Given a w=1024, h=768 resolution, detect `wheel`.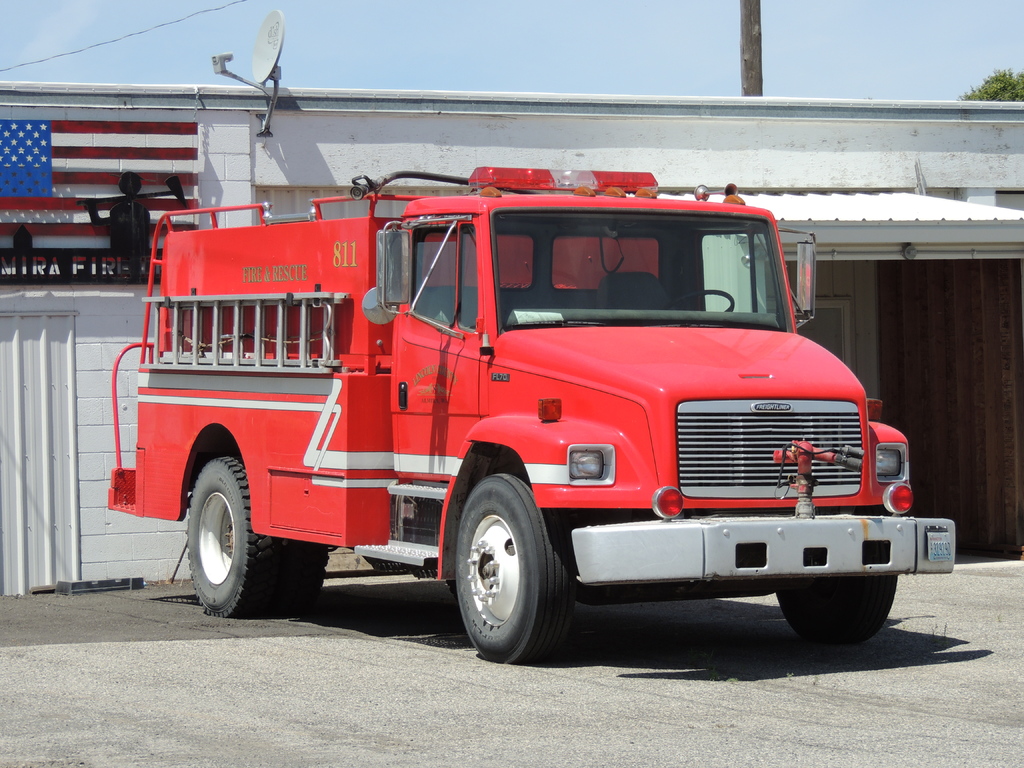
(left=175, top=451, right=326, bottom=616).
